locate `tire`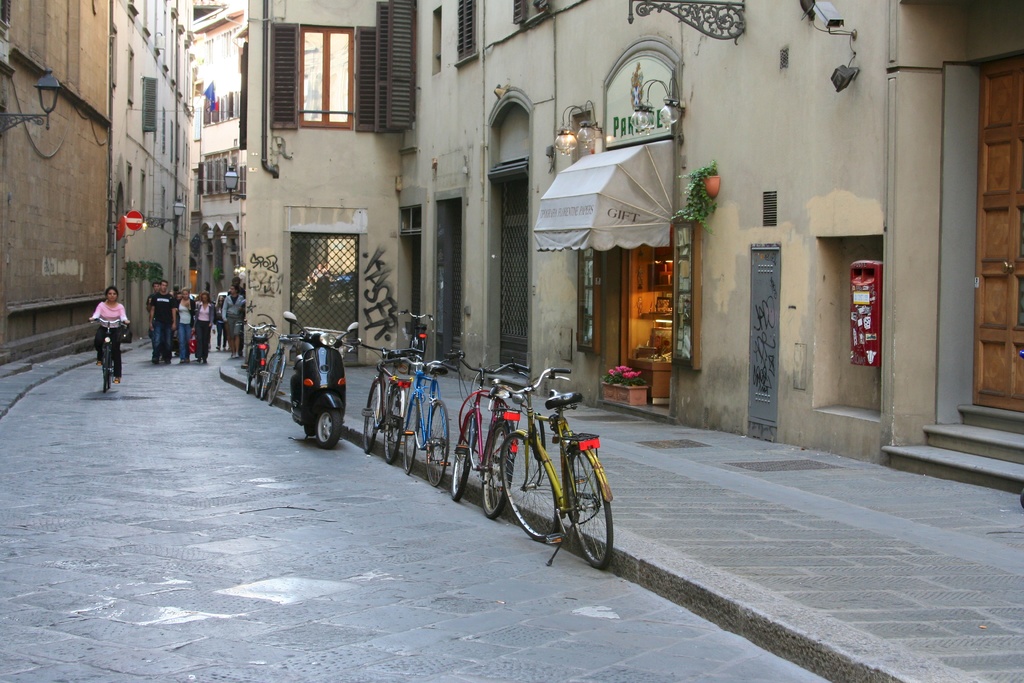
<box>364,377,385,454</box>
